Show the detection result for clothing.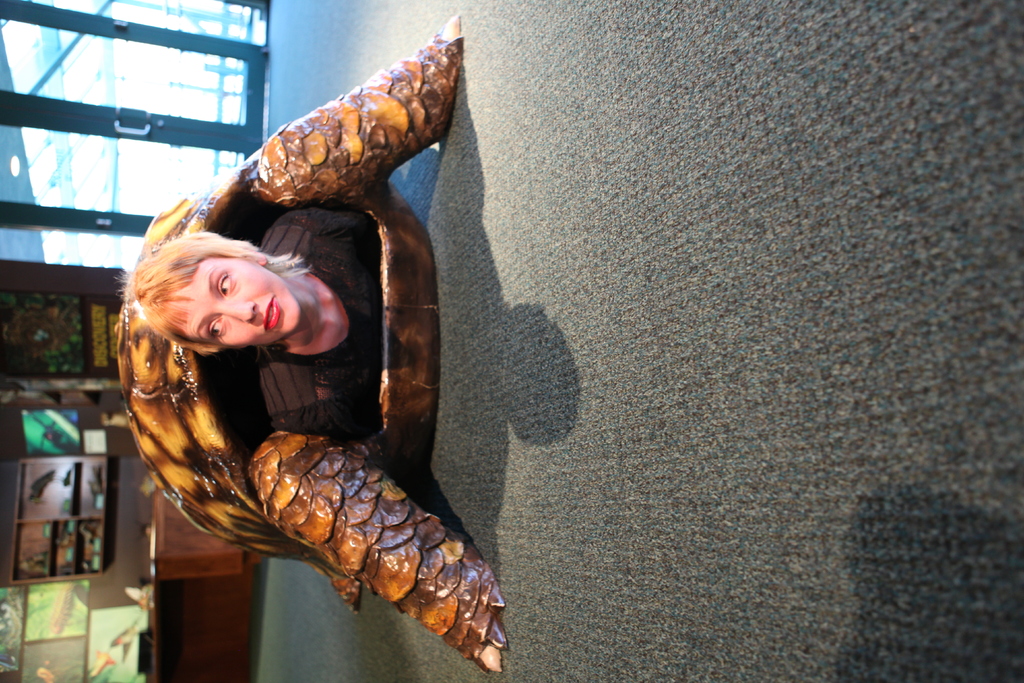
(left=255, top=204, right=379, bottom=449).
